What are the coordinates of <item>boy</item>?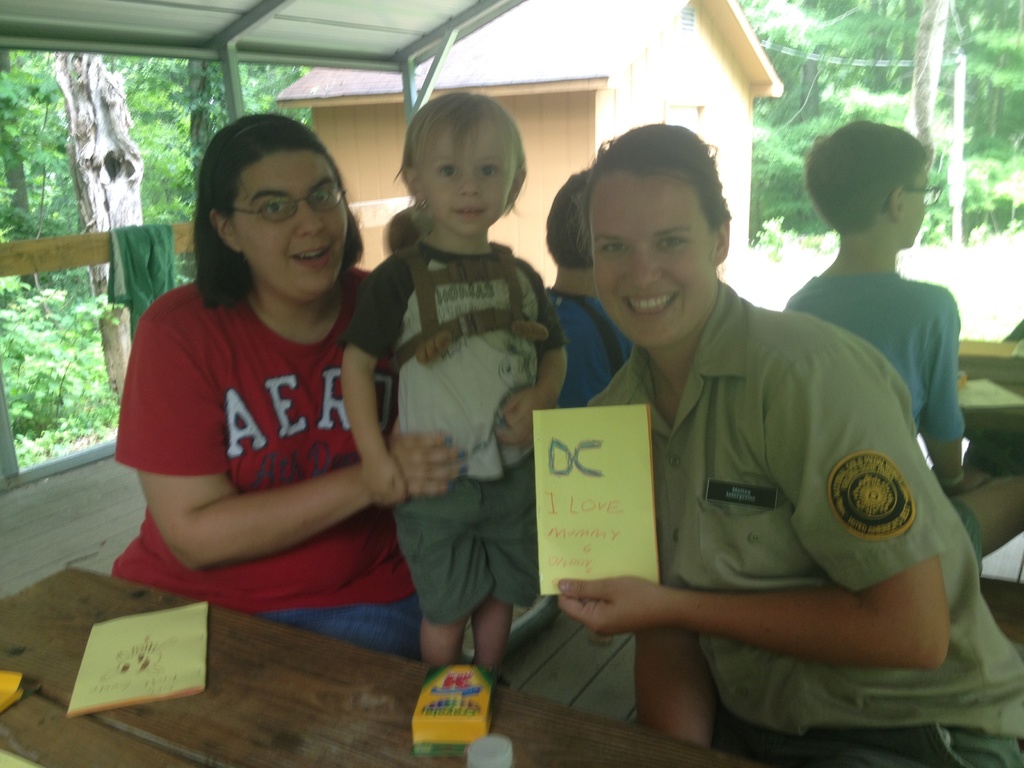
335/125/569/705.
